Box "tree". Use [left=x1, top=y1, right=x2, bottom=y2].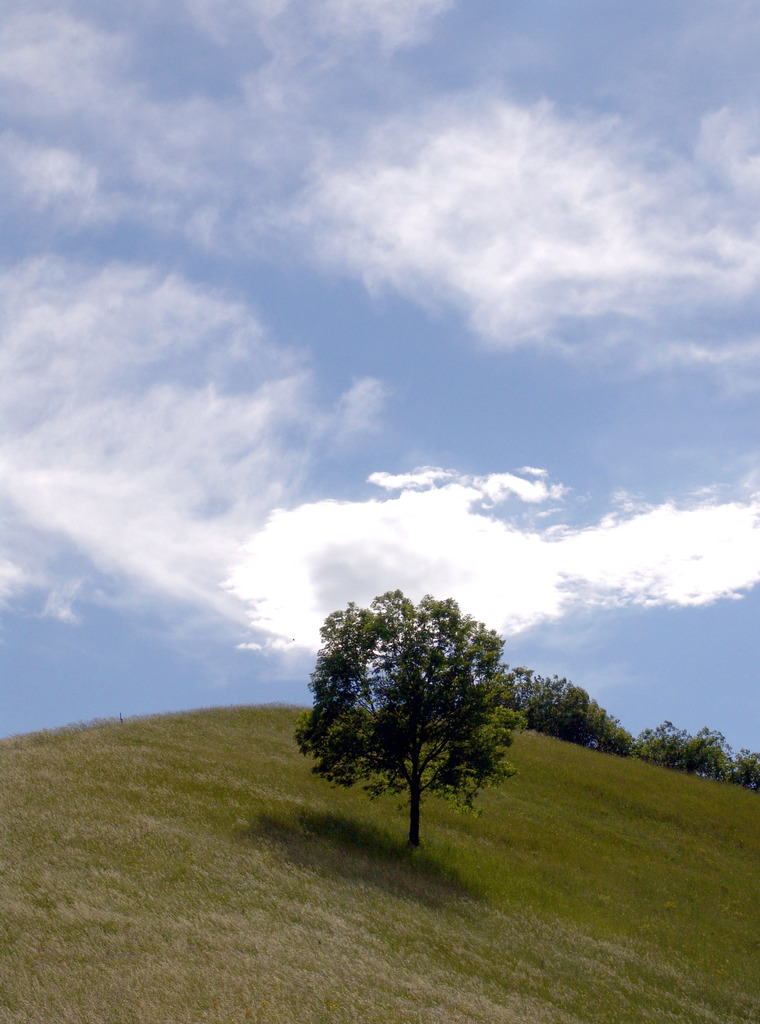
[left=293, top=586, right=528, bottom=848].
